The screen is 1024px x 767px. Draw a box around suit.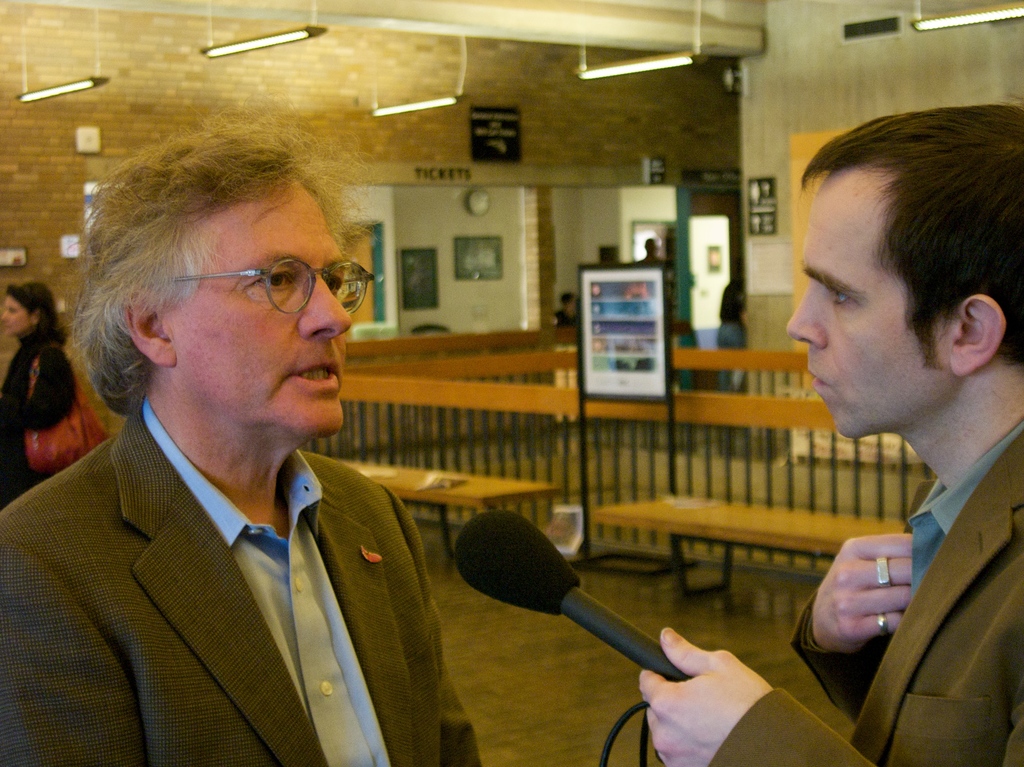
[0,397,481,766].
